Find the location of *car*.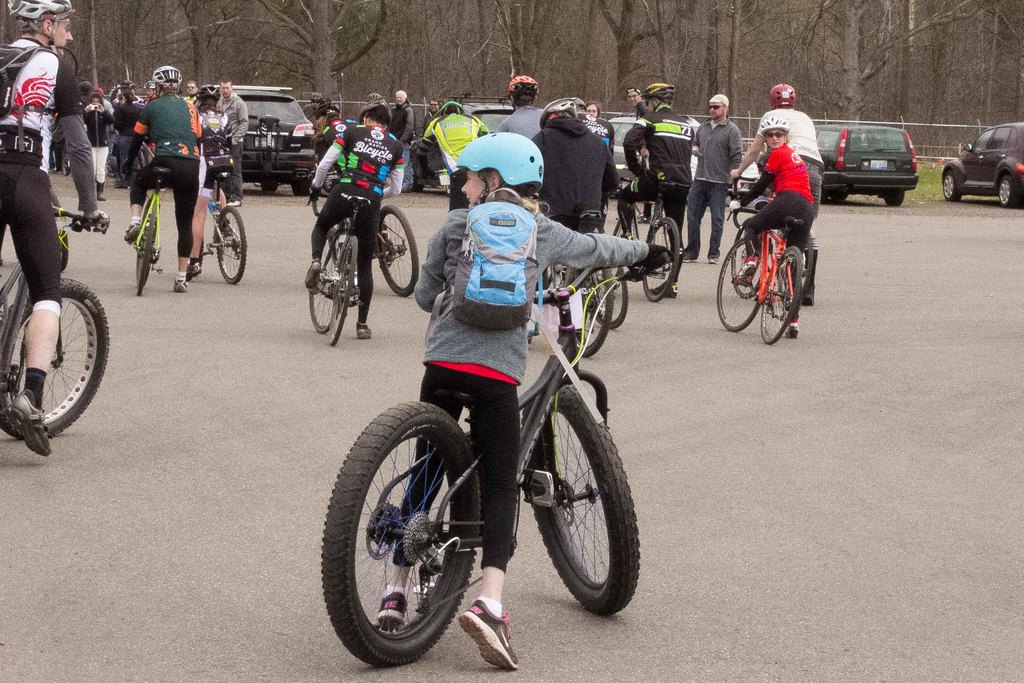
Location: <box>200,82,319,199</box>.
